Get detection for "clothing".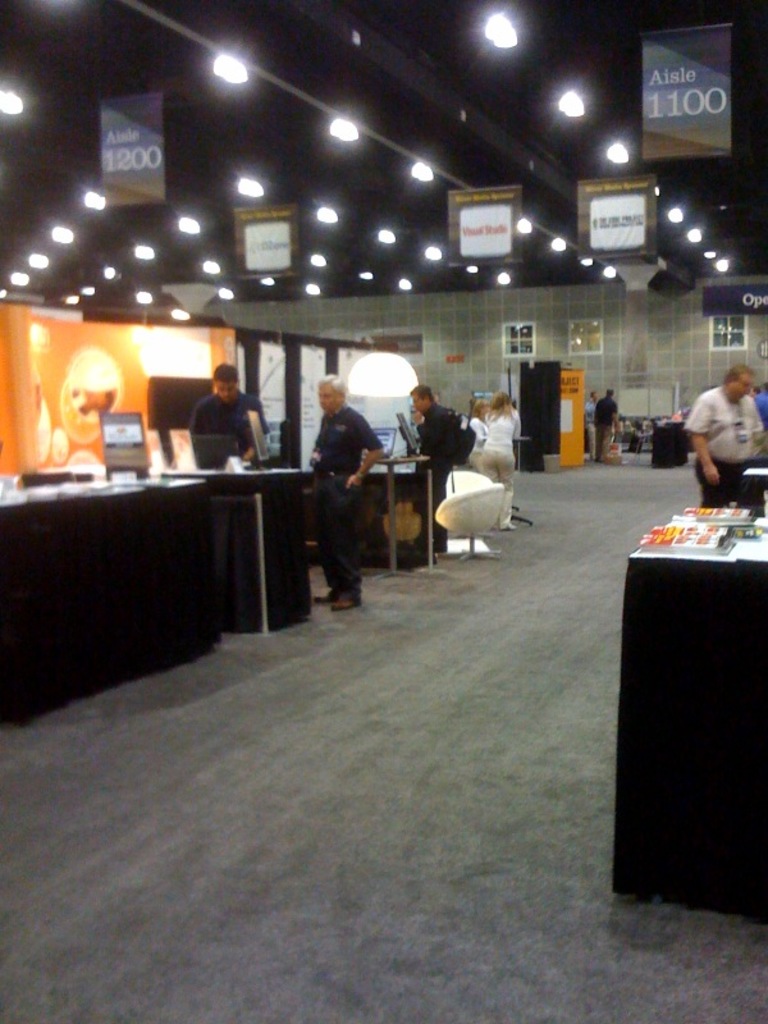
Detection: box=[189, 387, 266, 471].
